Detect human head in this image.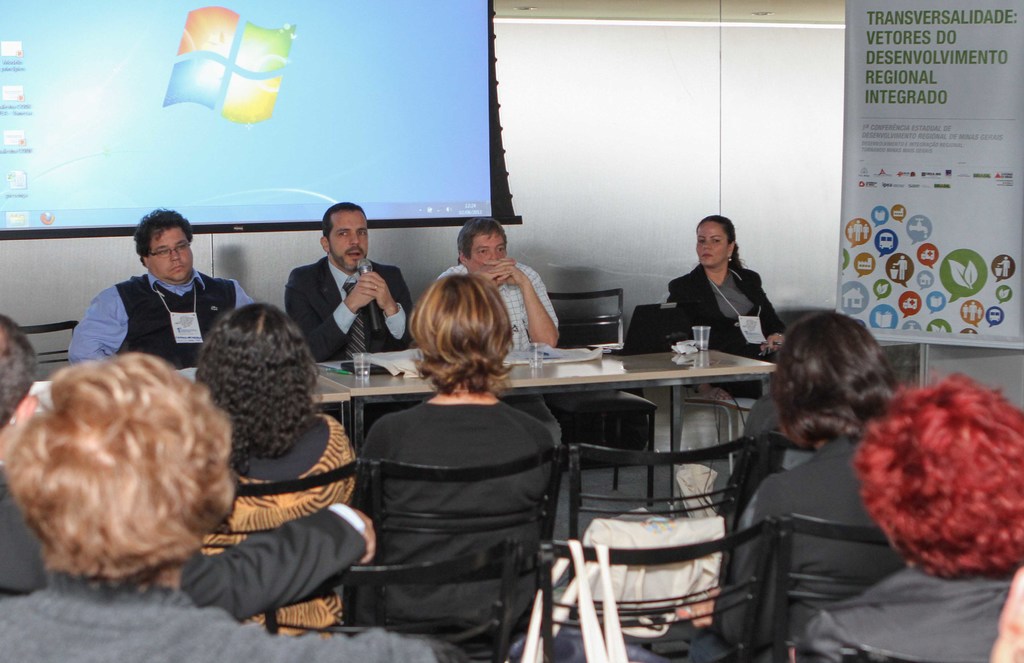
Detection: (x1=696, y1=218, x2=735, y2=268).
